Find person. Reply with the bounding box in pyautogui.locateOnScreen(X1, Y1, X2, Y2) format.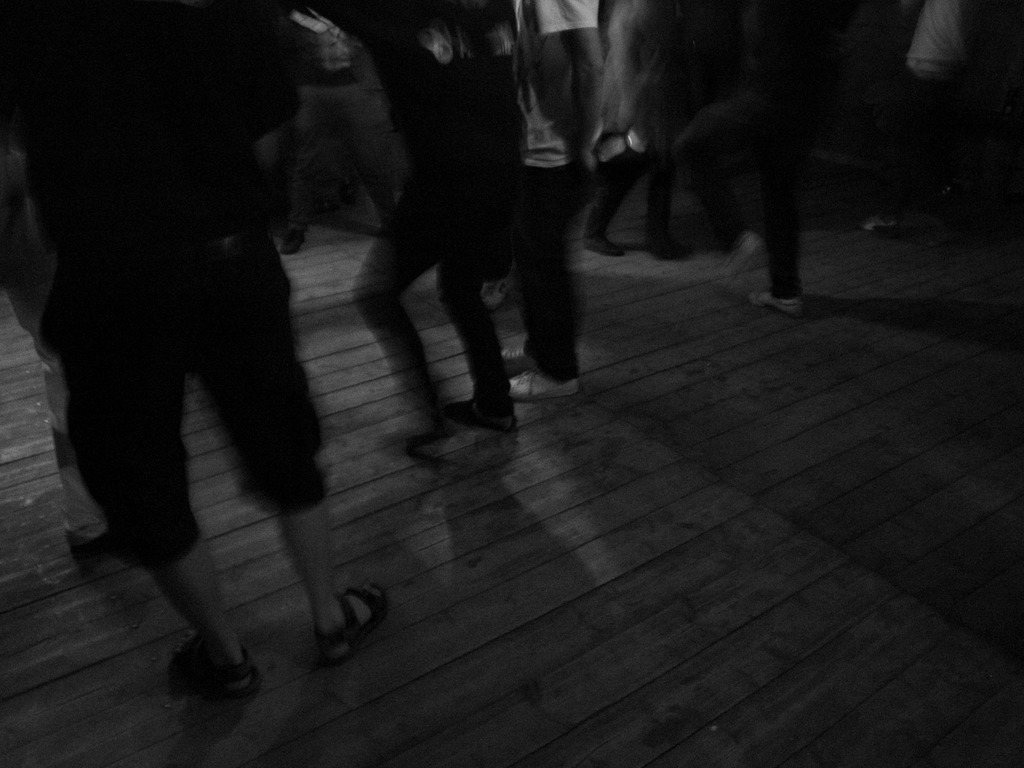
pyautogui.locateOnScreen(296, 0, 525, 460).
